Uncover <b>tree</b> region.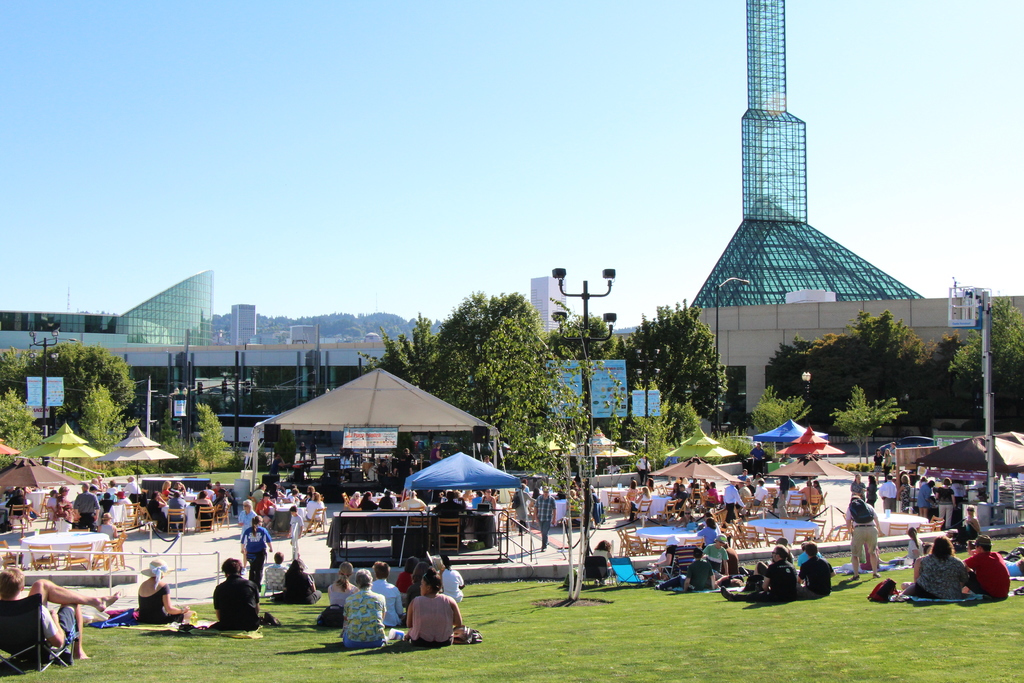
Uncovered: bbox(613, 299, 731, 420).
